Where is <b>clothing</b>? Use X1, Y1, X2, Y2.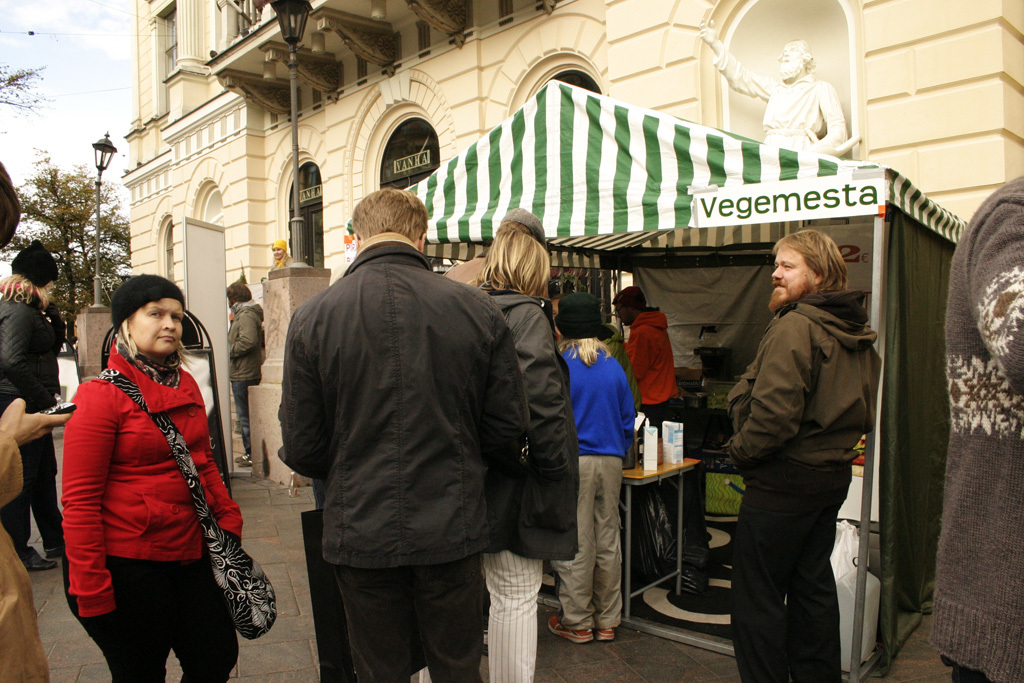
278, 226, 532, 682.
